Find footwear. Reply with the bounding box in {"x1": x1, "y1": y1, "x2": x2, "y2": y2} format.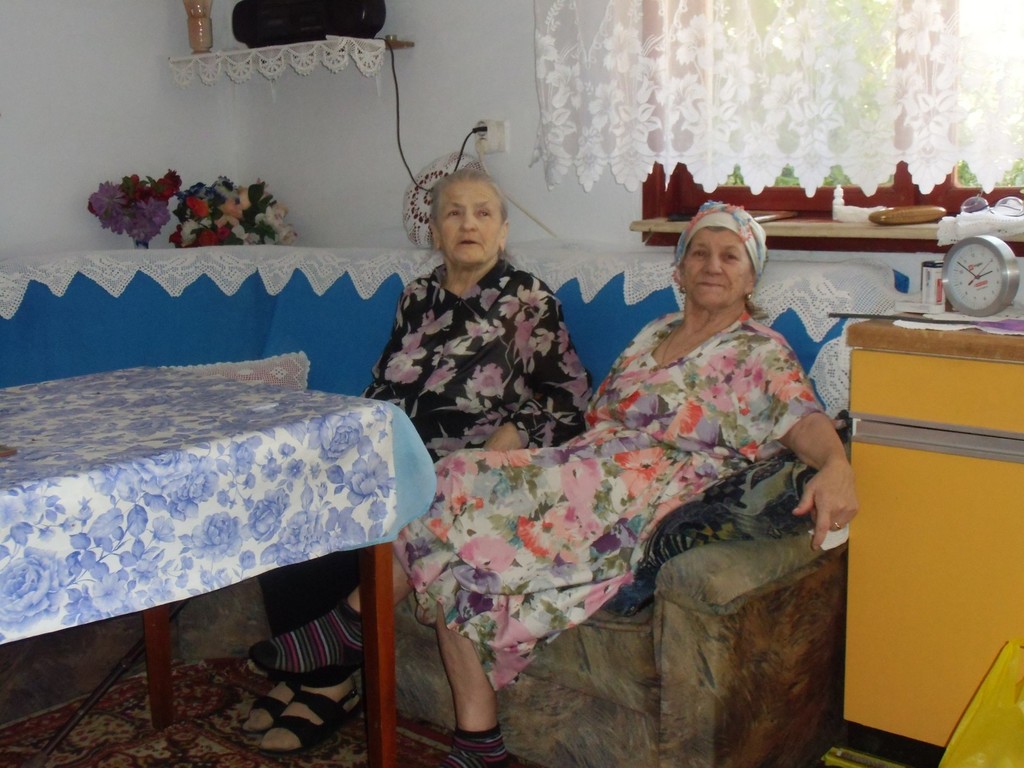
{"x1": 239, "y1": 673, "x2": 296, "y2": 745}.
